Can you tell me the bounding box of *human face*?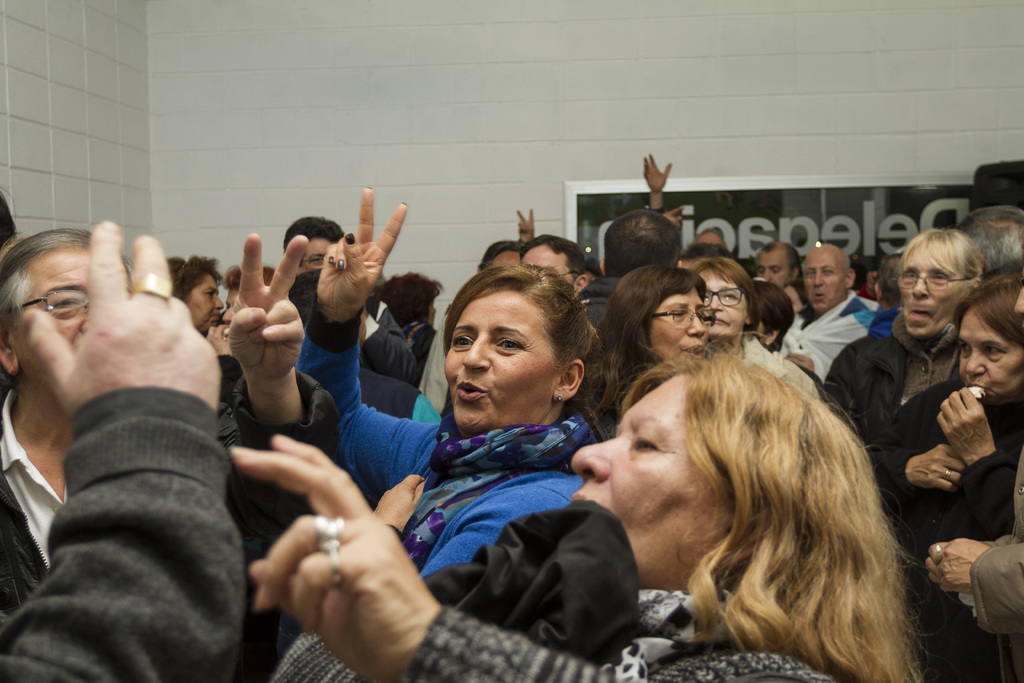
521/250/582/298.
